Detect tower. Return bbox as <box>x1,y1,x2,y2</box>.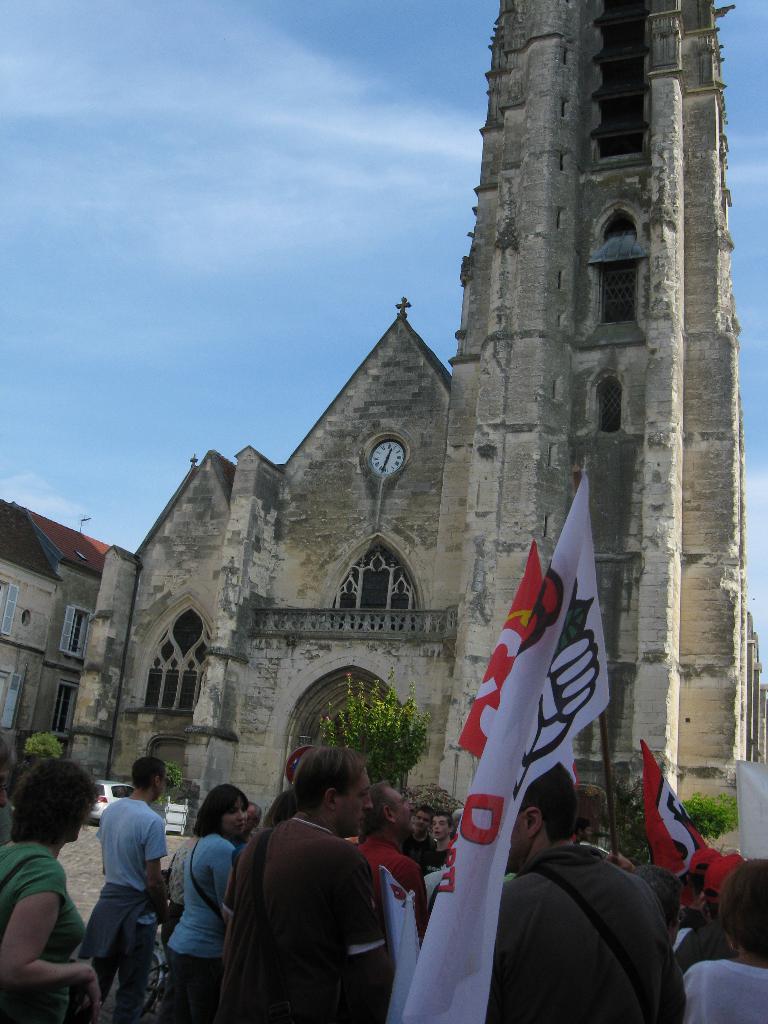
<box>65,0,700,911</box>.
